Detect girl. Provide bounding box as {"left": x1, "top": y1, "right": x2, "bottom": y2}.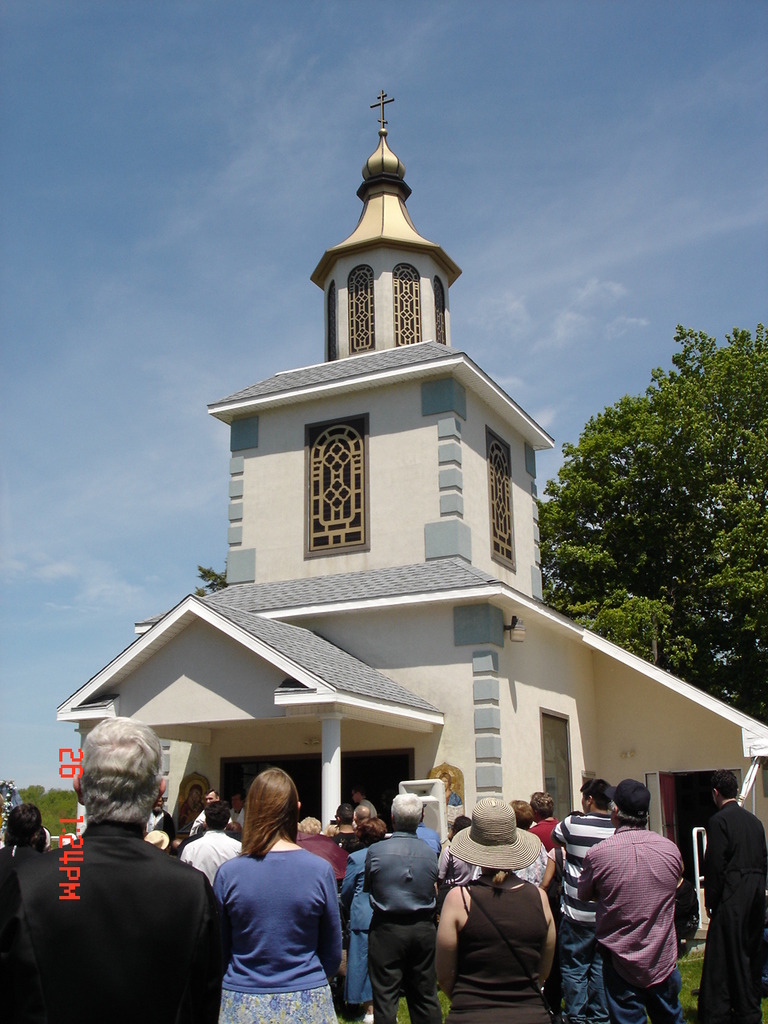
{"left": 438, "top": 799, "right": 554, "bottom": 1023}.
